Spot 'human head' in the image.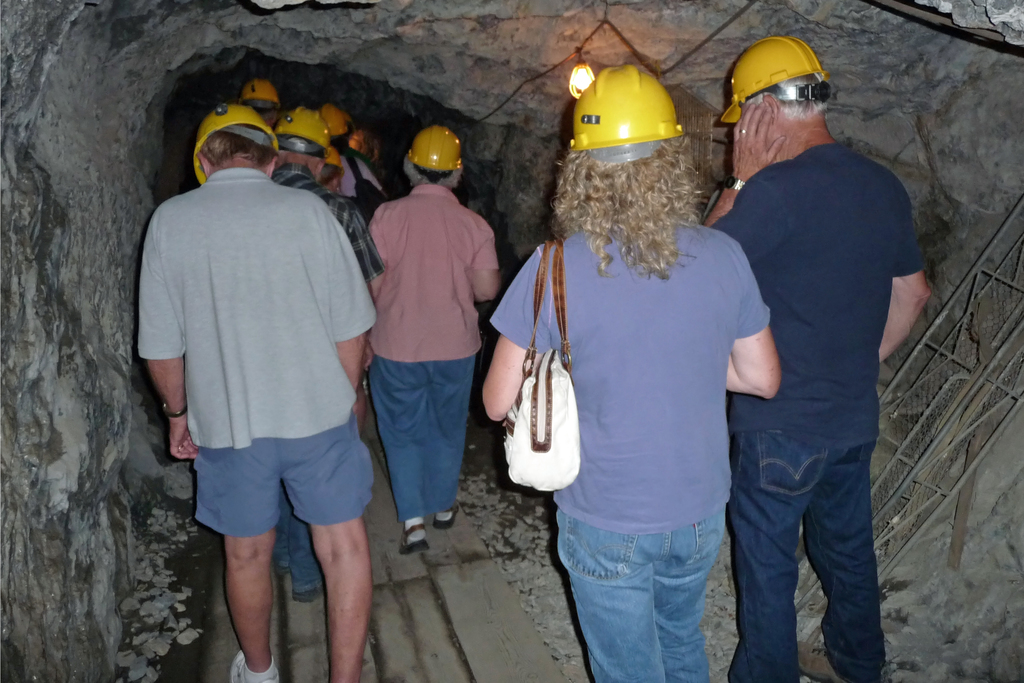
'human head' found at x1=272, y1=108, x2=331, y2=159.
